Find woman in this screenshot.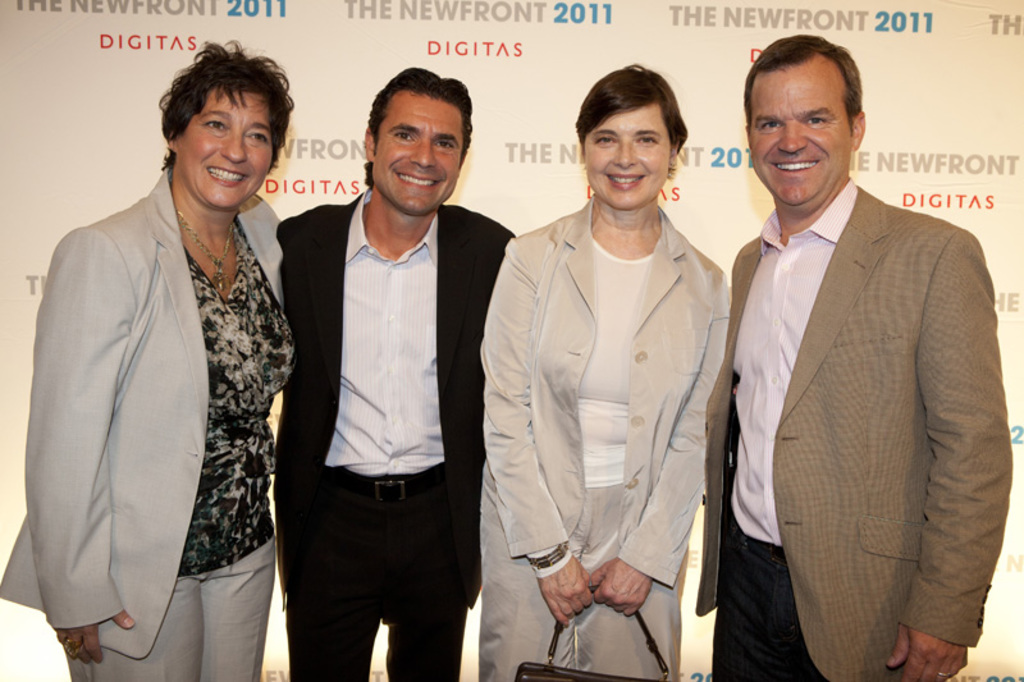
The bounding box for woman is 0:41:308:681.
